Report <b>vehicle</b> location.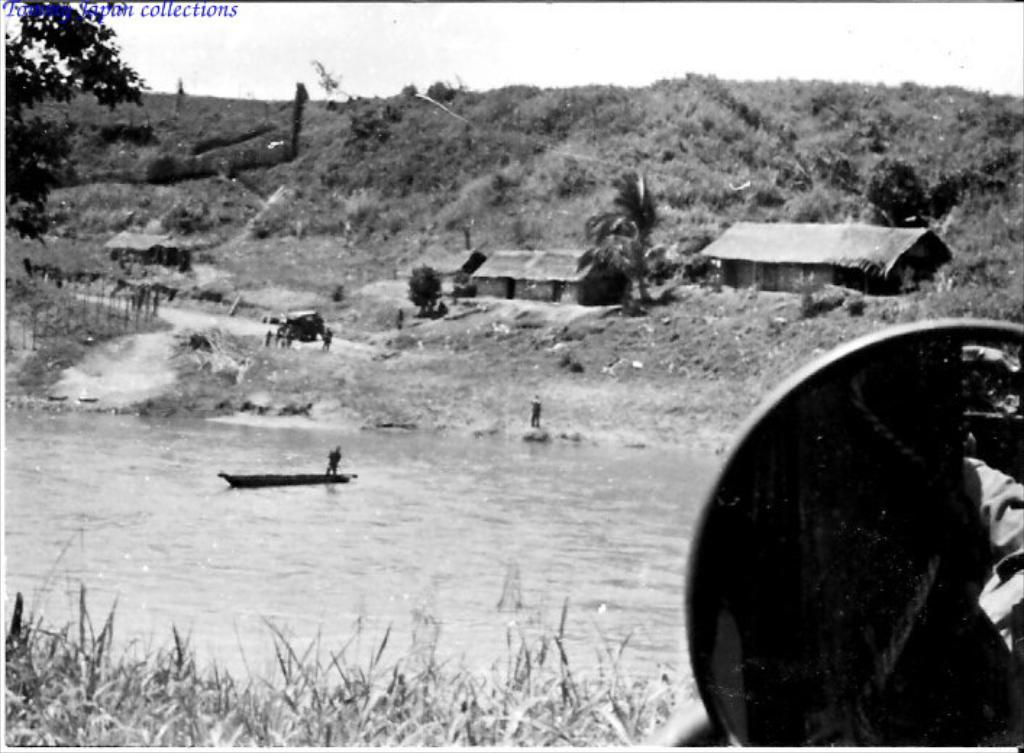
Report: <bbox>267, 311, 332, 345</bbox>.
